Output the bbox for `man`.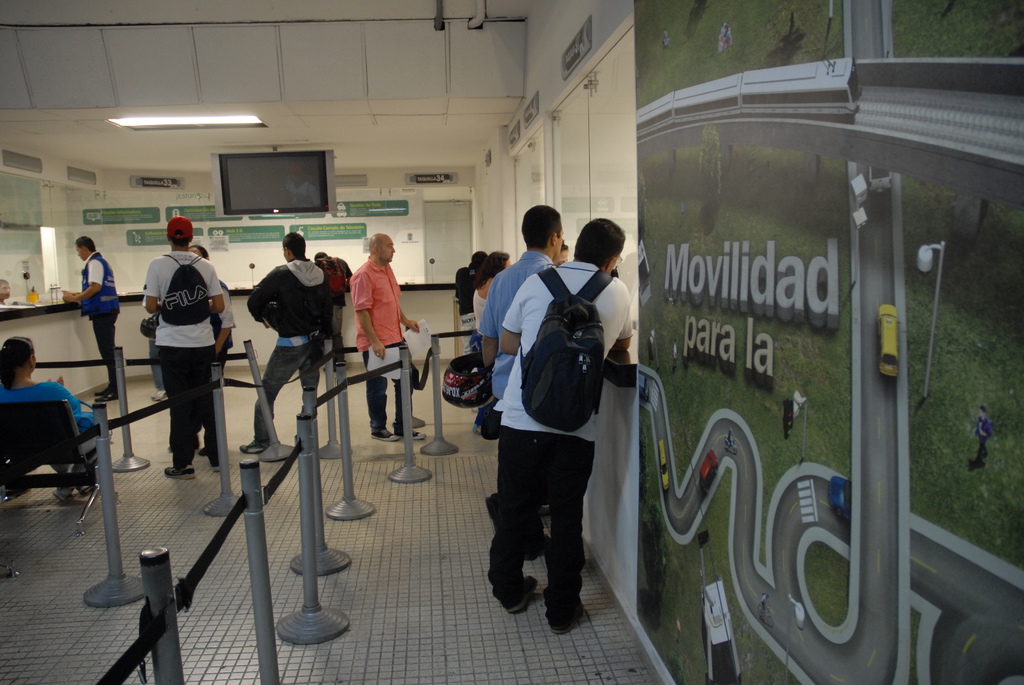
x1=236, y1=232, x2=335, y2=455.
